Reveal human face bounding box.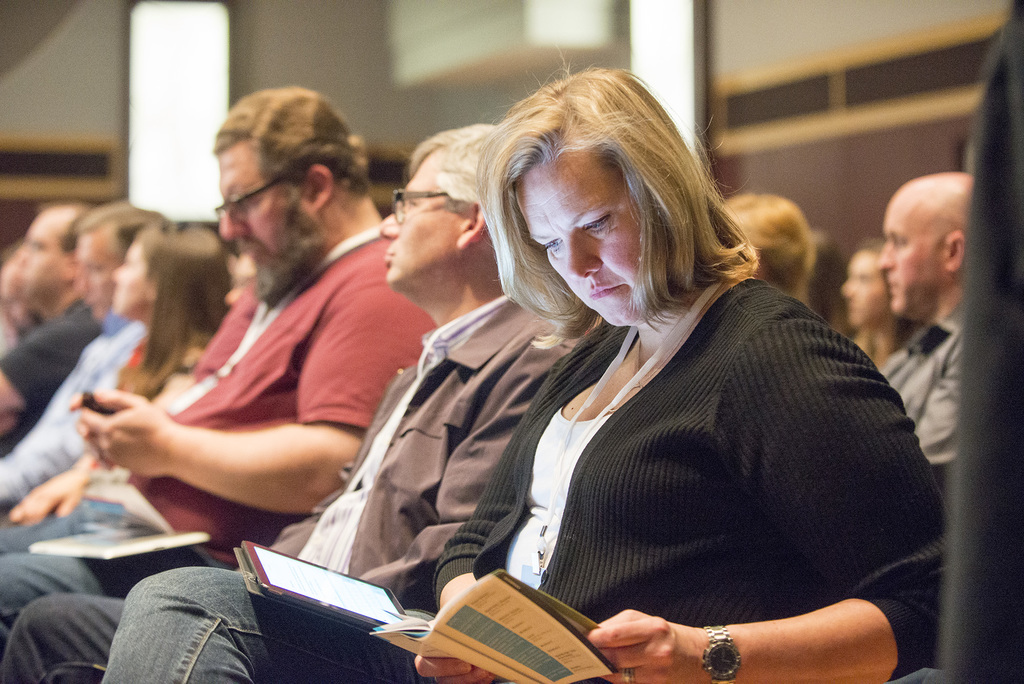
Revealed: <bbox>882, 198, 948, 318</bbox>.
